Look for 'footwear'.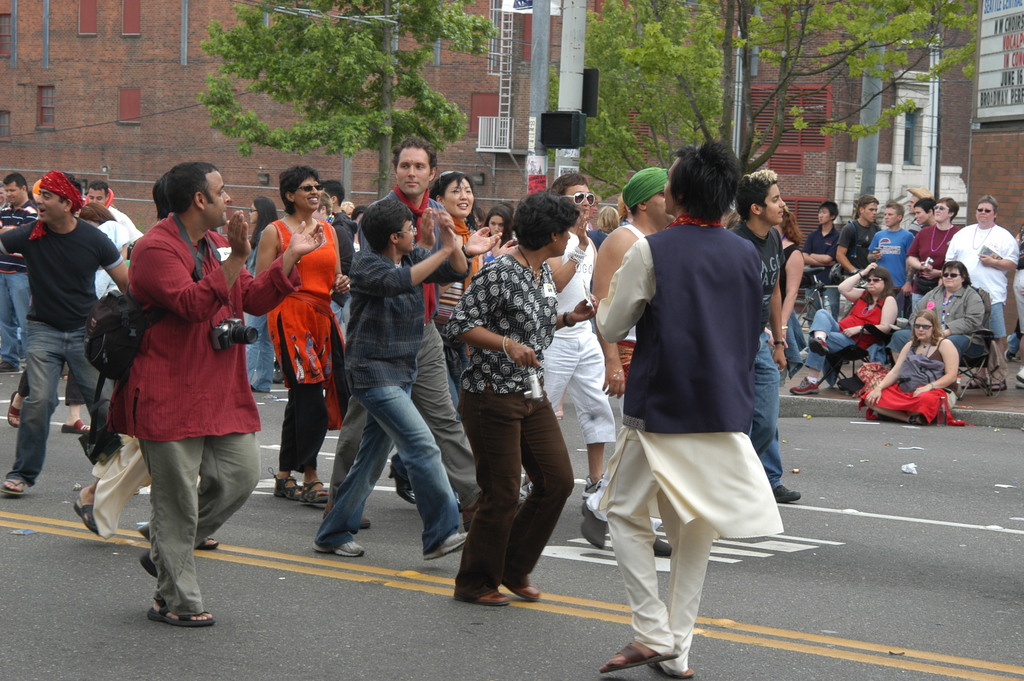
Found: Rect(911, 413, 925, 425).
